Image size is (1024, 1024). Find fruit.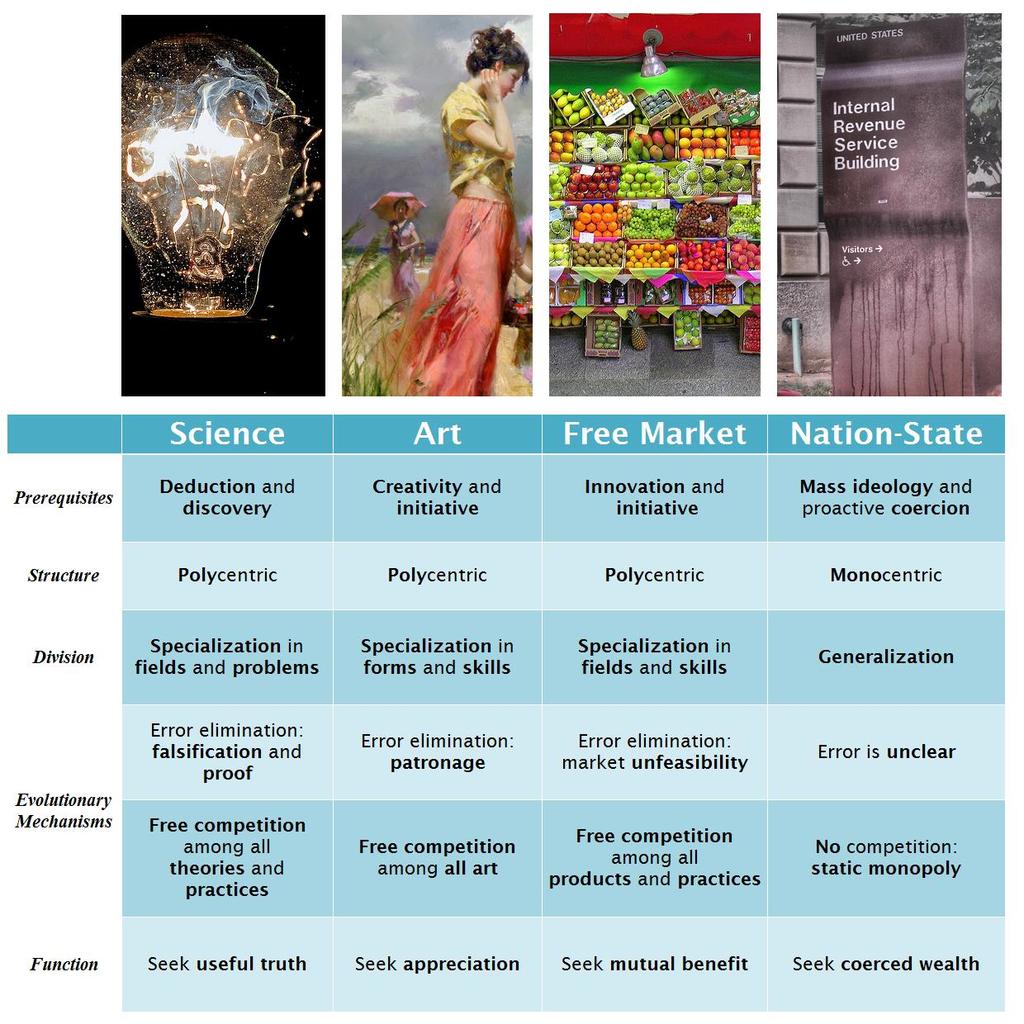
locate(570, 200, 620, 236).
